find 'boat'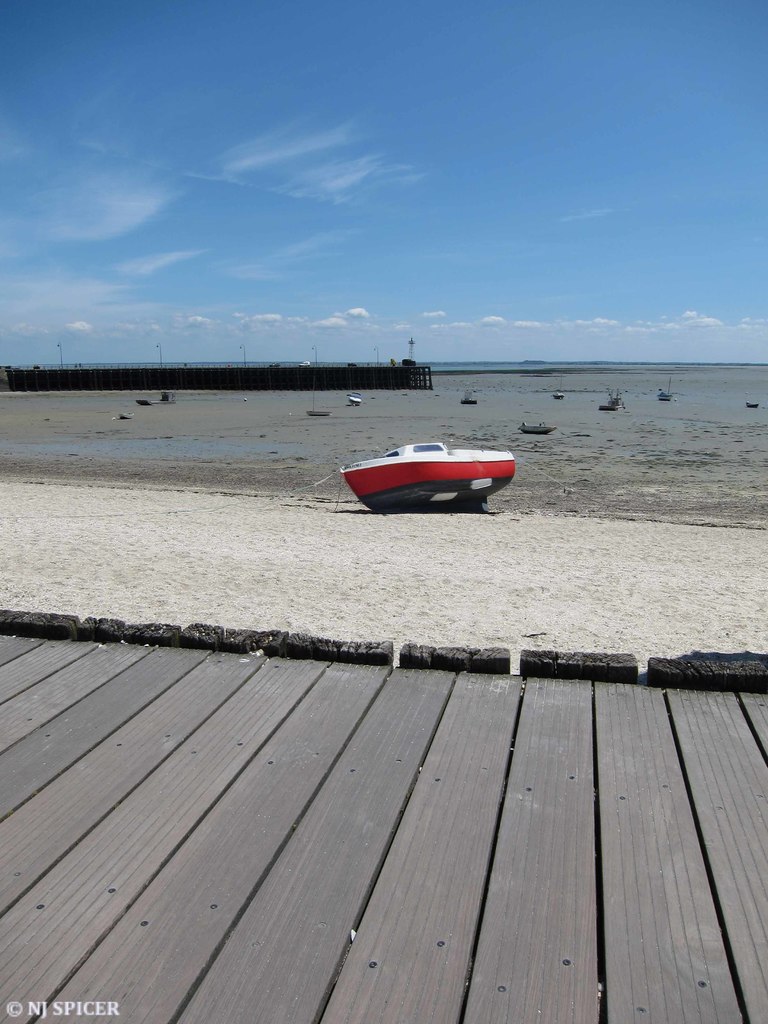
BBox(455, 388, 474, 402)
